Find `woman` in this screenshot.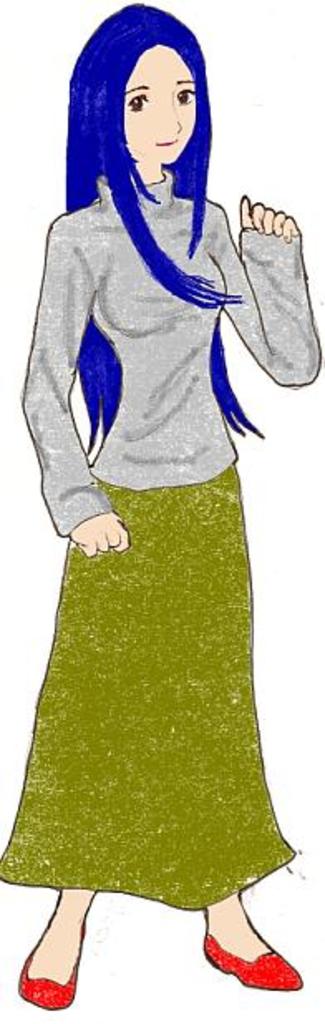
The bounding box for `woman` is (left=13, top=3, right=303, bottom=893).
